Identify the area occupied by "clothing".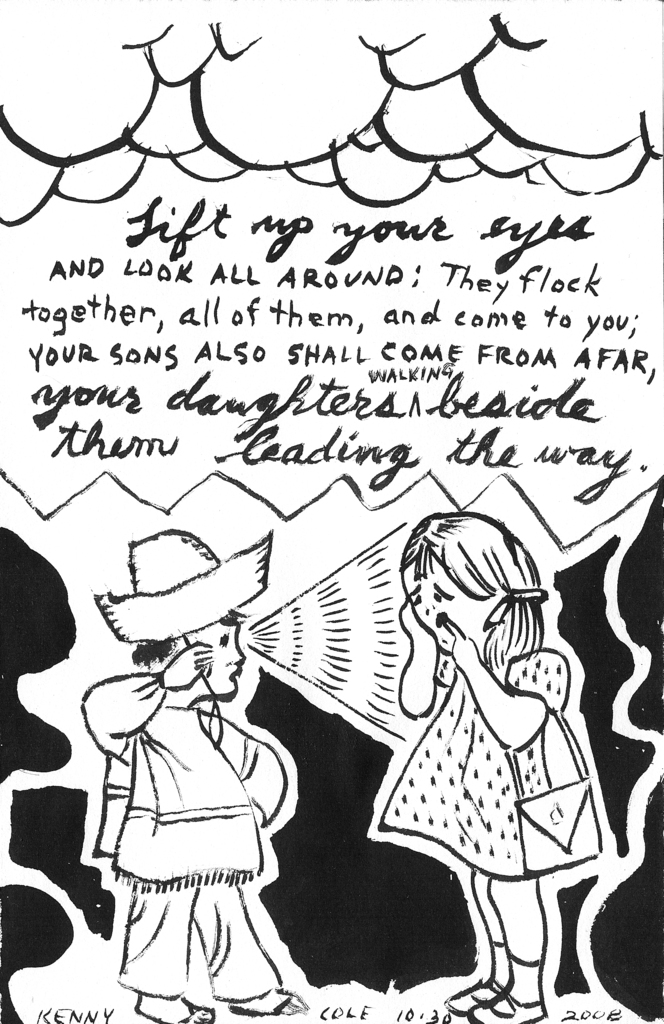
Area: x1=377 y1=646 x2=566 y2=883.
